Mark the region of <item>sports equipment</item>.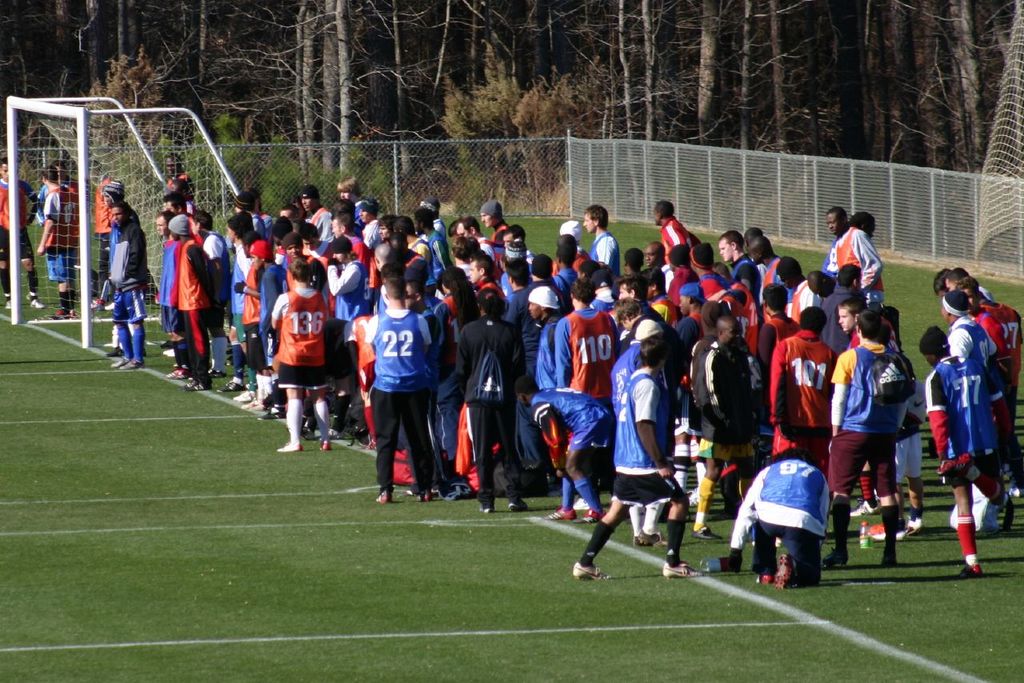
Region: 545/507/575/519.
